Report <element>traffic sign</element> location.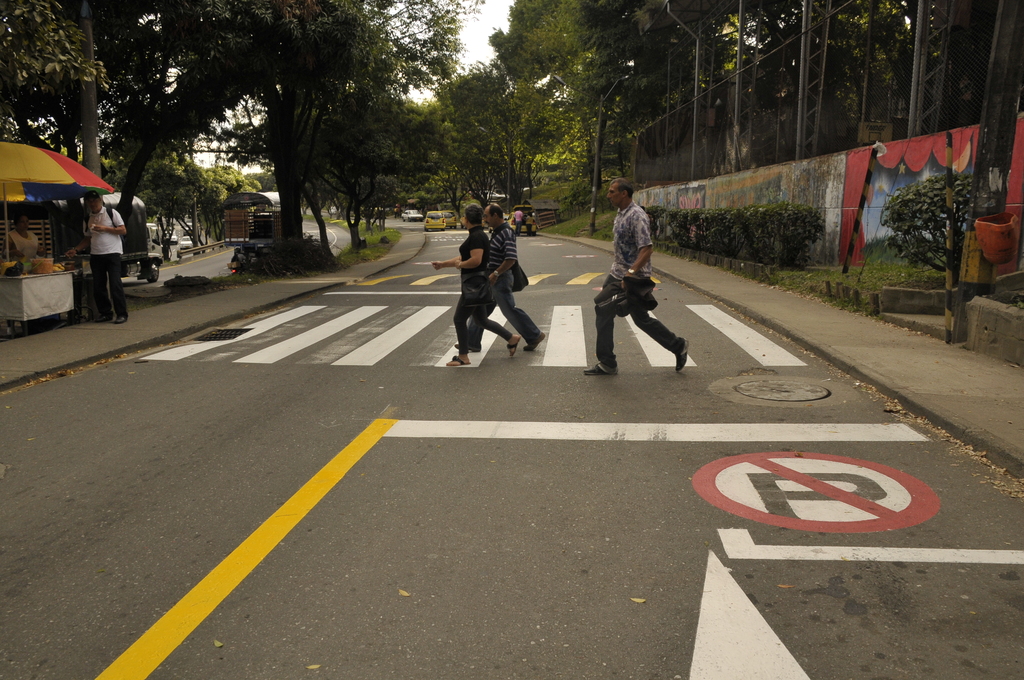
Report: <box>692,449,935,535</box>.
